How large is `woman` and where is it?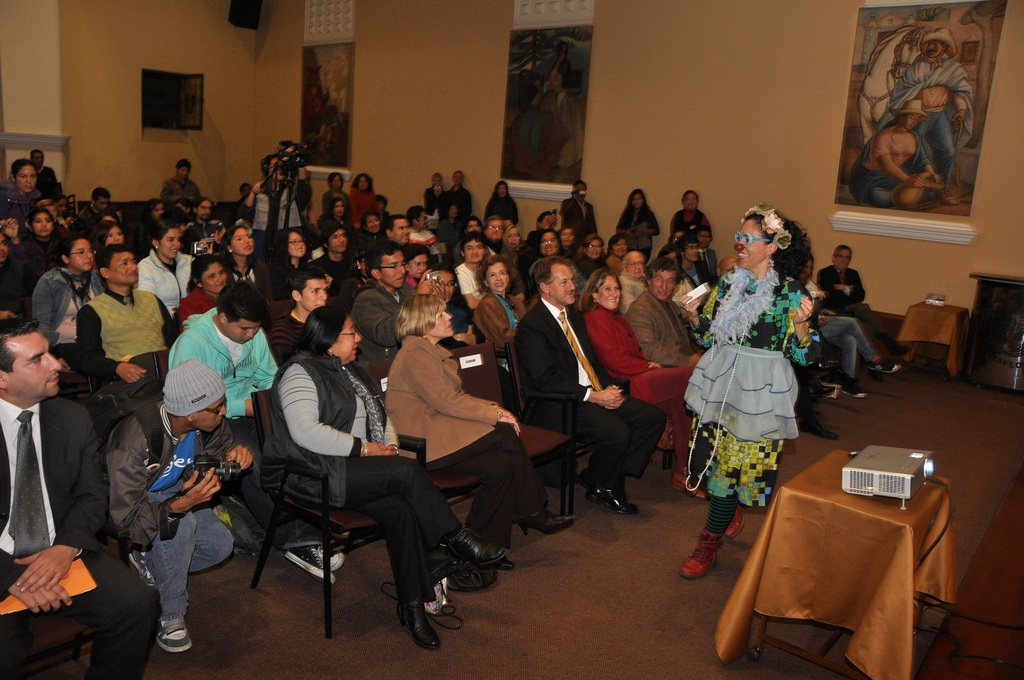
Bounding box: x1=576, y1=233, x2=600, y2=283.
